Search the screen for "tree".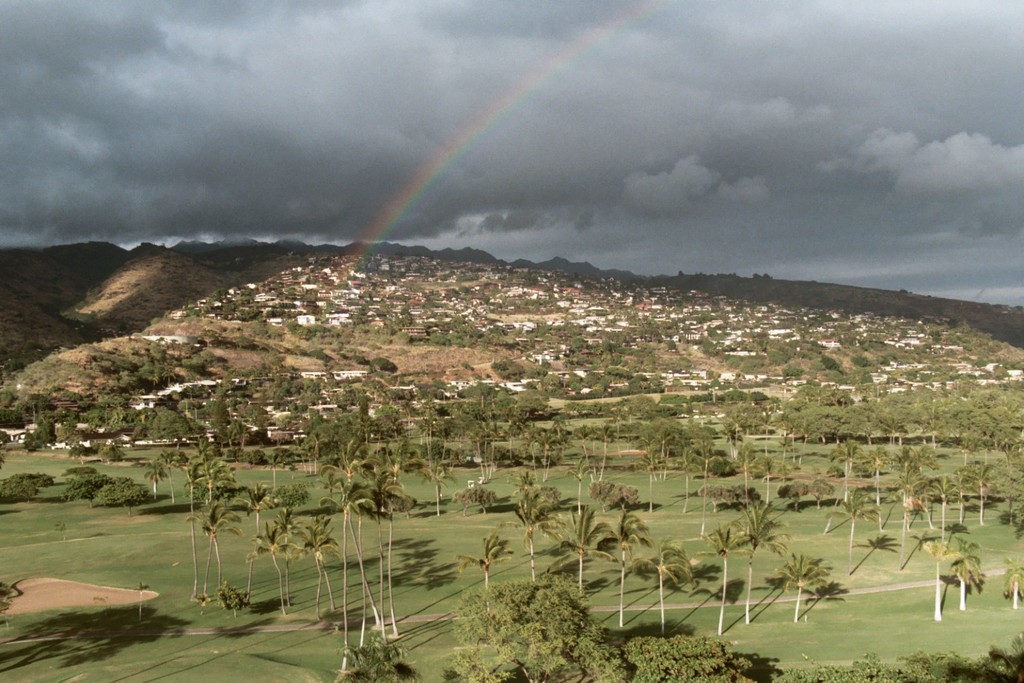
Found at {"x1": 15, "y1": 477, "x2": 38, "y2": 504}.
